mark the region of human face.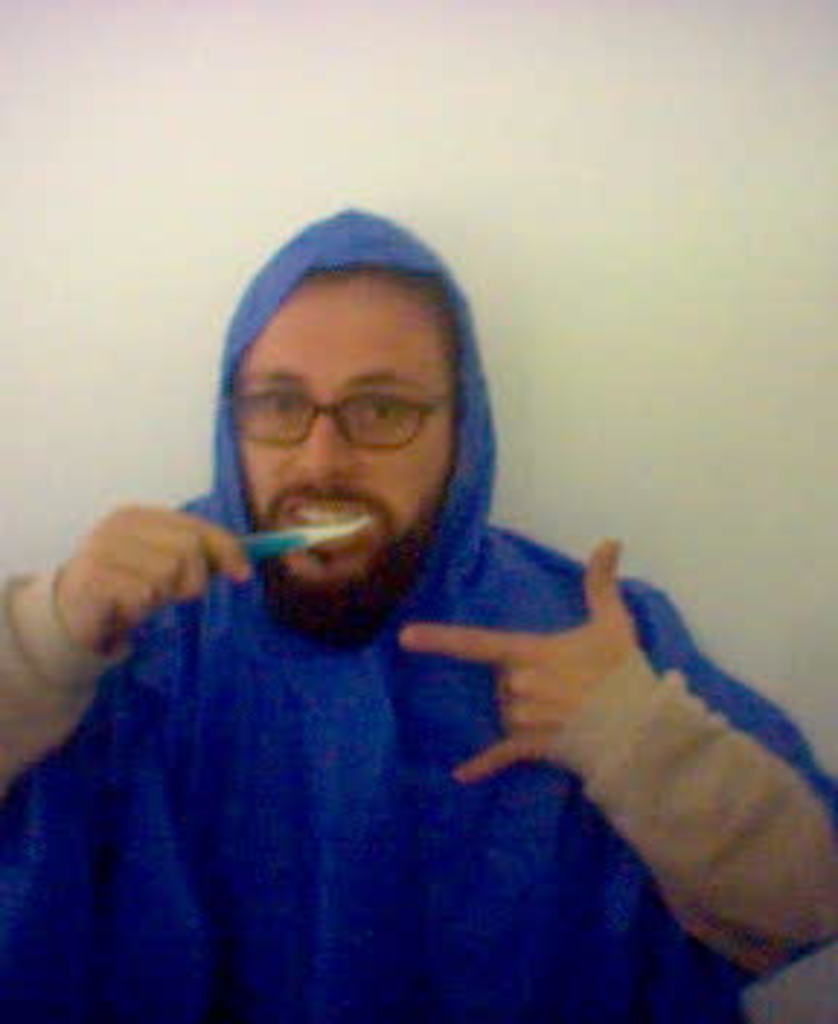
Region: left=247, top=317, right=448, bottom=573.
